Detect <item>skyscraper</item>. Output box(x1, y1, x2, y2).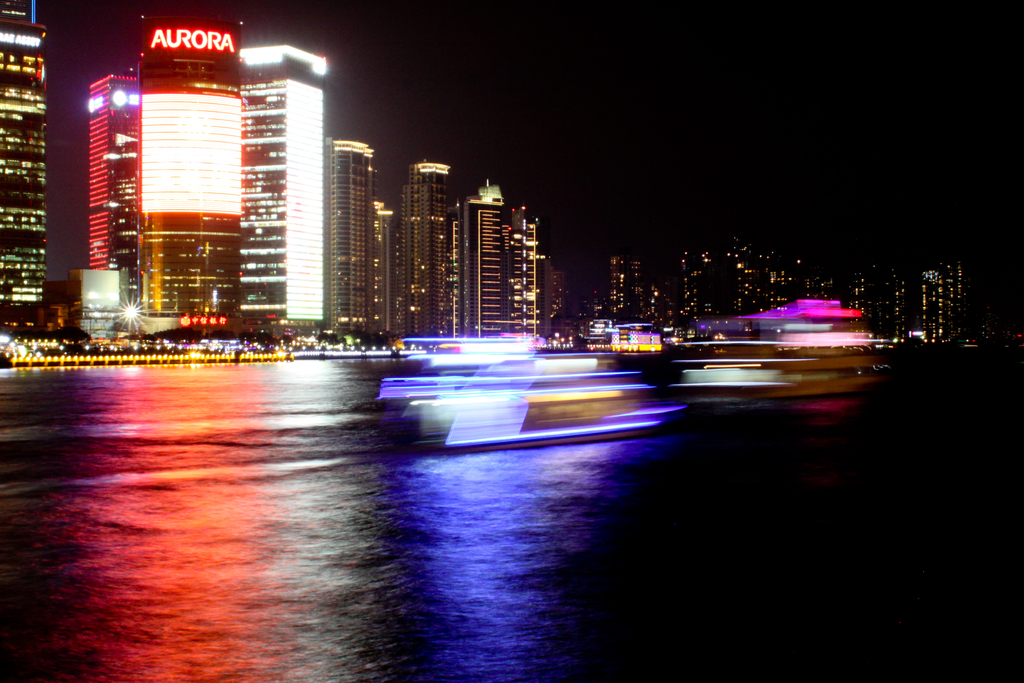
box(84, 73, 140, 320).
